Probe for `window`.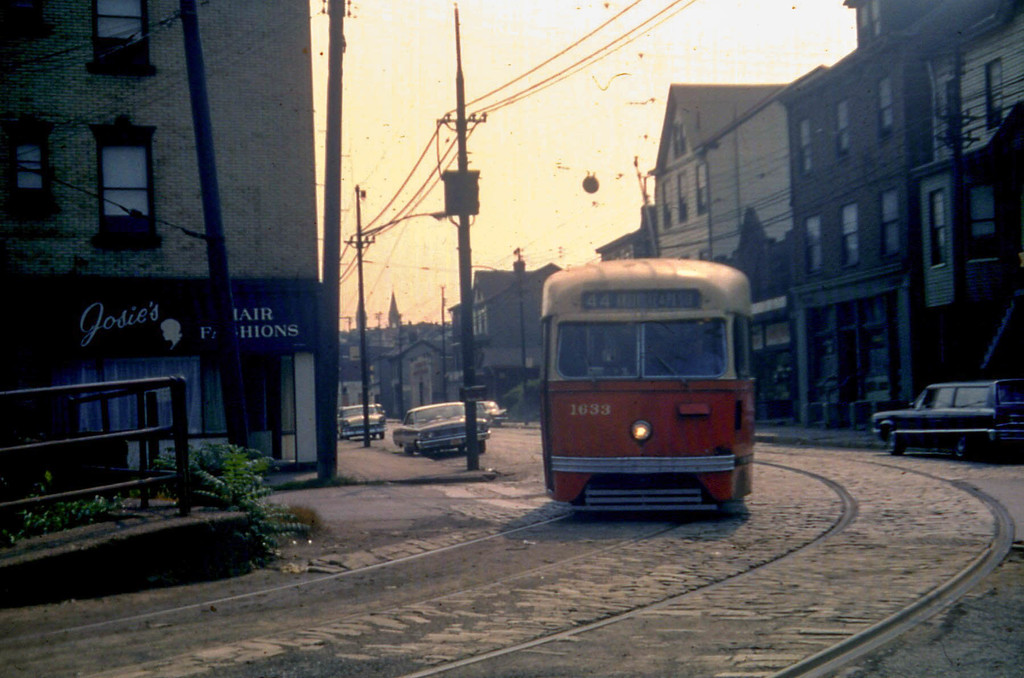
Probe result: l=70, t=102, r=139, b=228.
